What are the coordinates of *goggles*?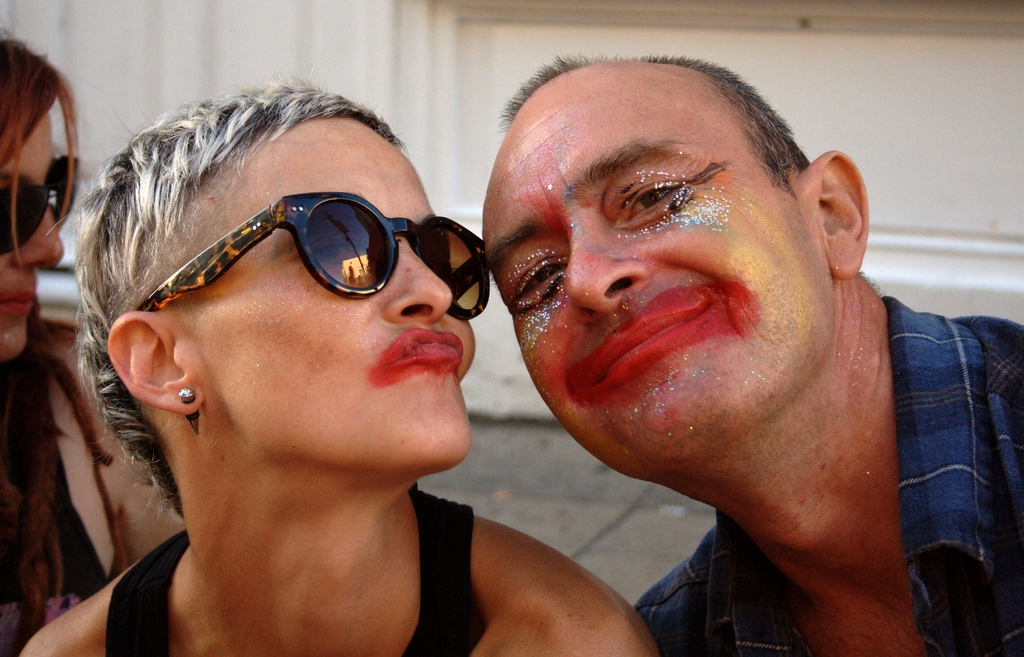
bbox=(0, 158, 81, 270).
